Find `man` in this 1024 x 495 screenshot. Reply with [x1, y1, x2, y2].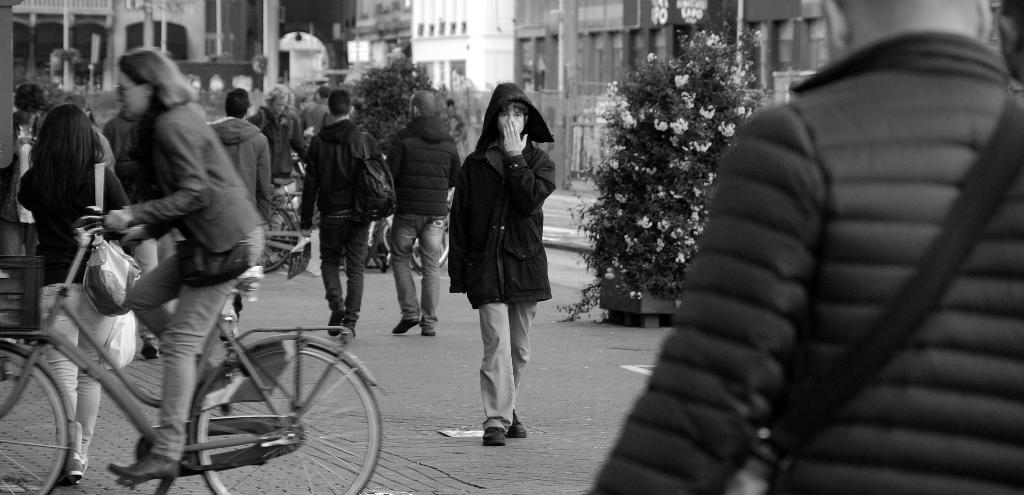
[585, 0, 1023, 494].
